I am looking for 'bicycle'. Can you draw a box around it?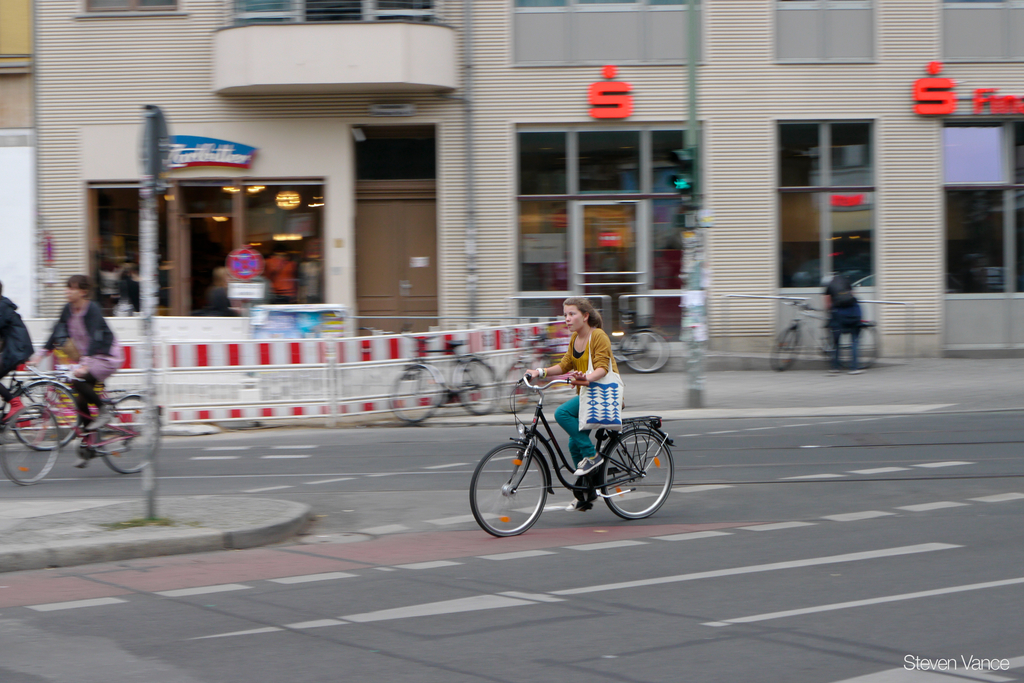
Sure, the bounding box is region(1, 365, 162, 489).
